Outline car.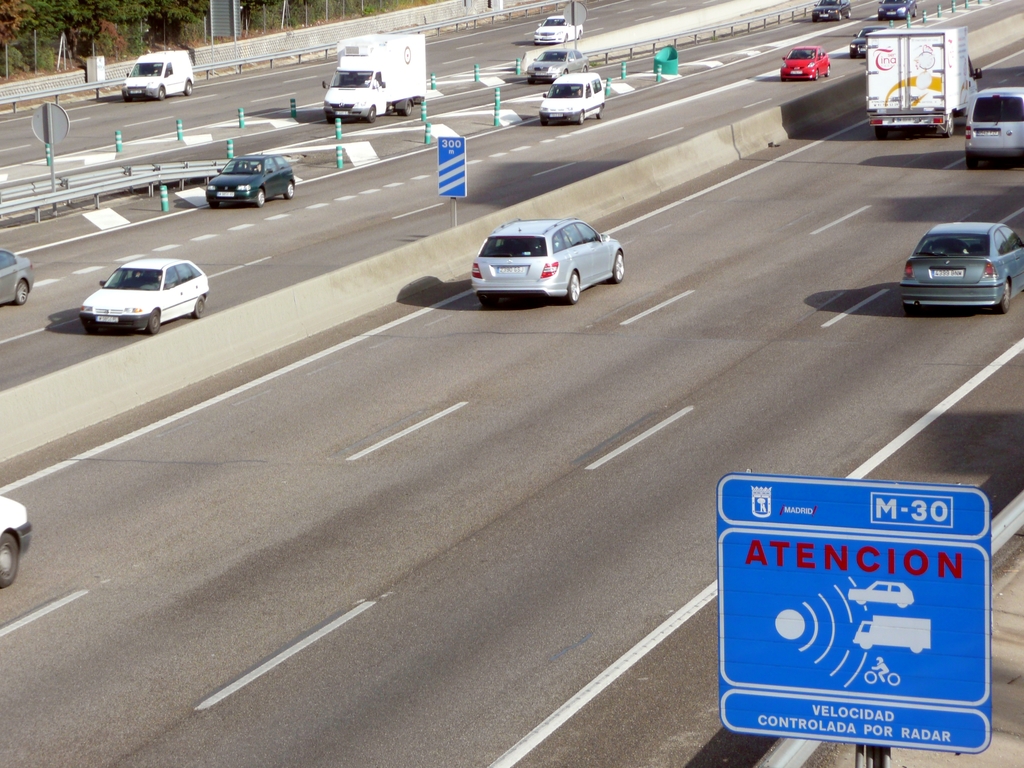
Outline: box(847, 25, 888, 58).
